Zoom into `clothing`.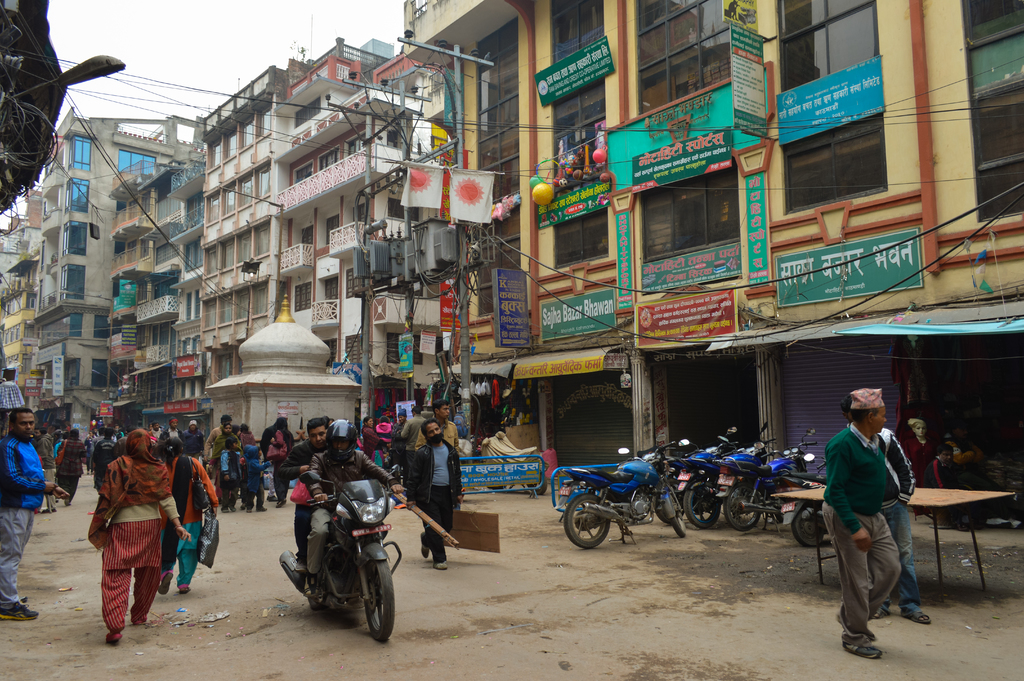
Zoom target: [left=820, top=425, right=904, bottom=646].
